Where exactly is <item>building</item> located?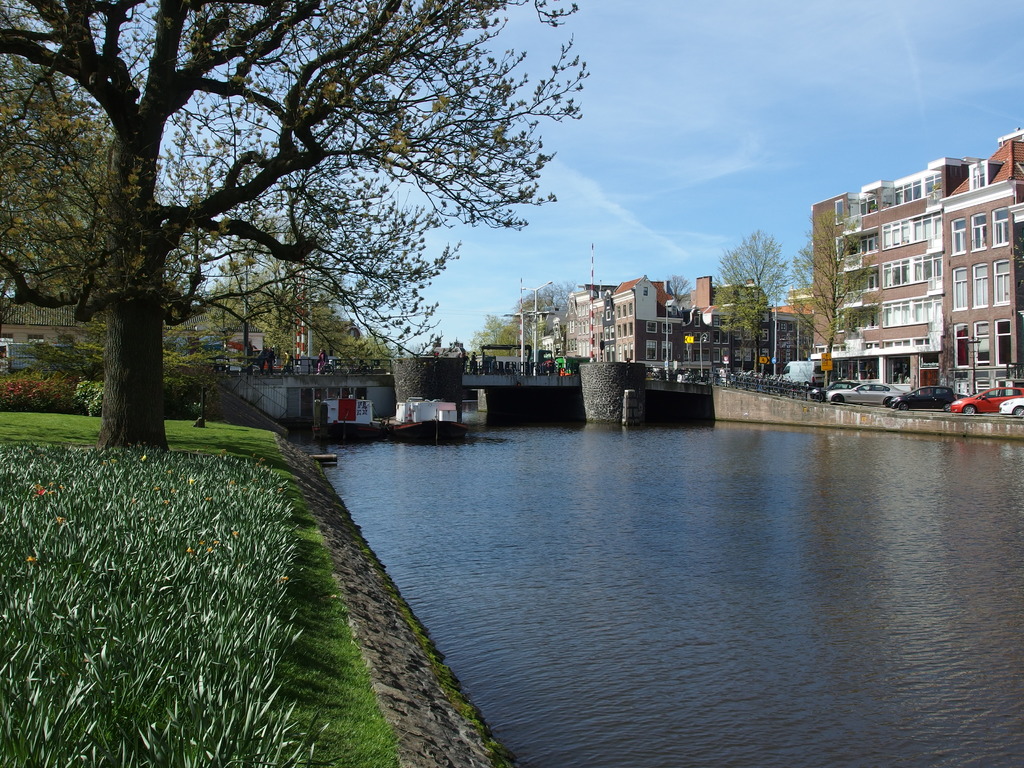
Its bounding box is box(940, 129, 1023, 396).
